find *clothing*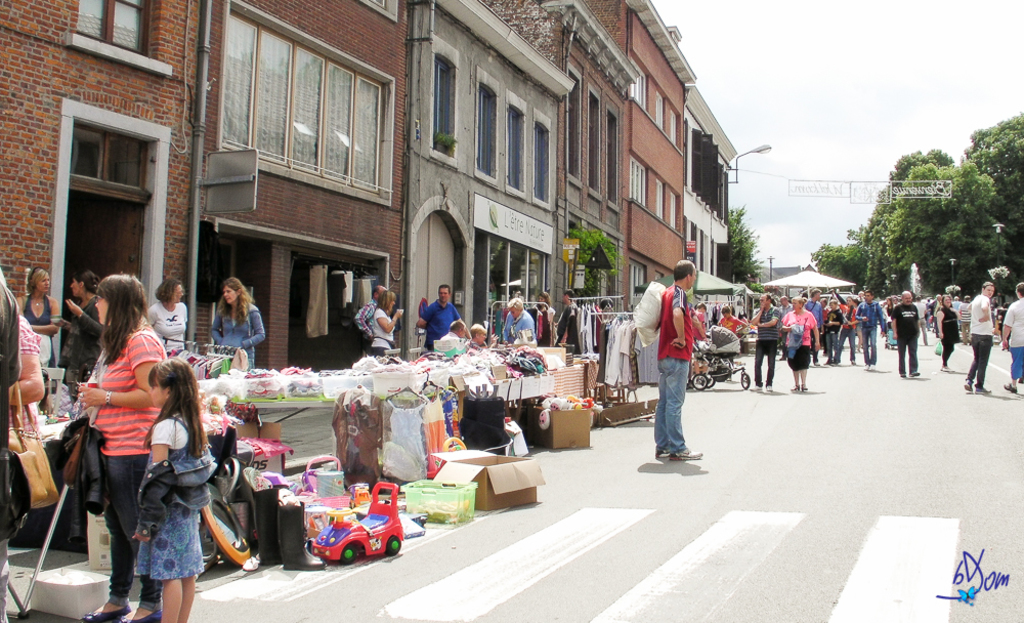
716, 313, 741, 333
